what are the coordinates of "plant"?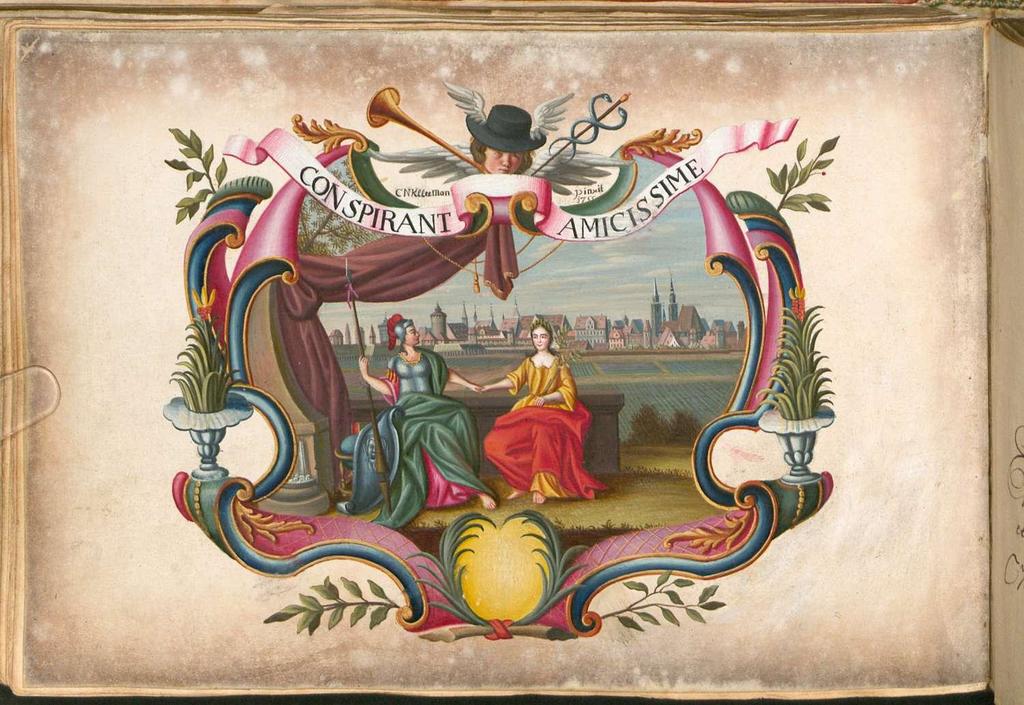
{"x1": 160, "y1": 308, "x2": 246, "y2": 411}.
